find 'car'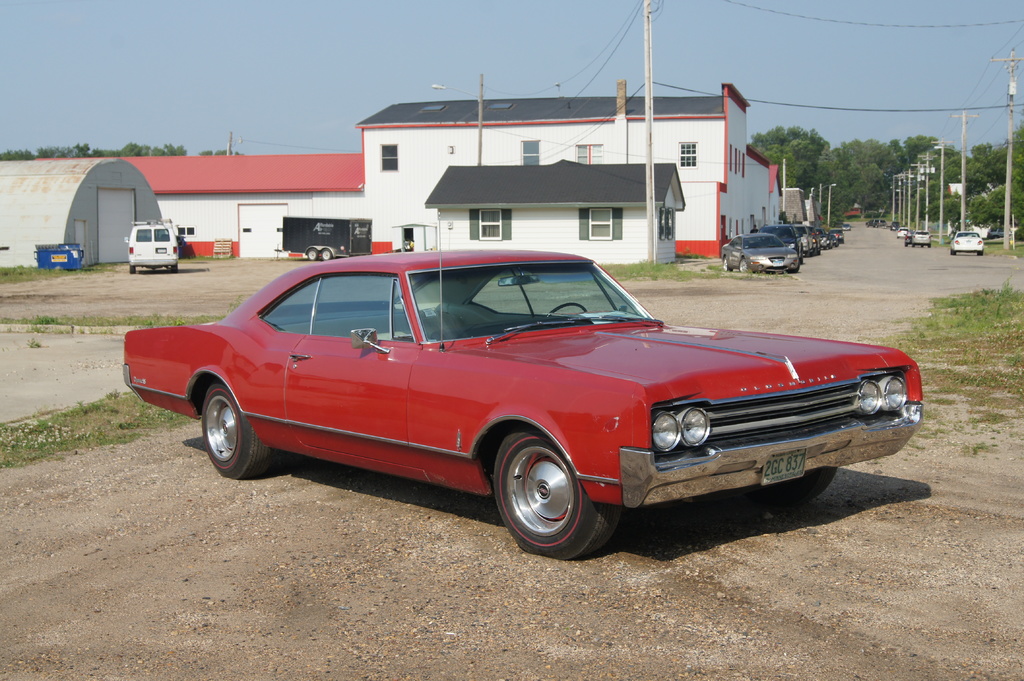
bbox(123, 207, 924, 563)
